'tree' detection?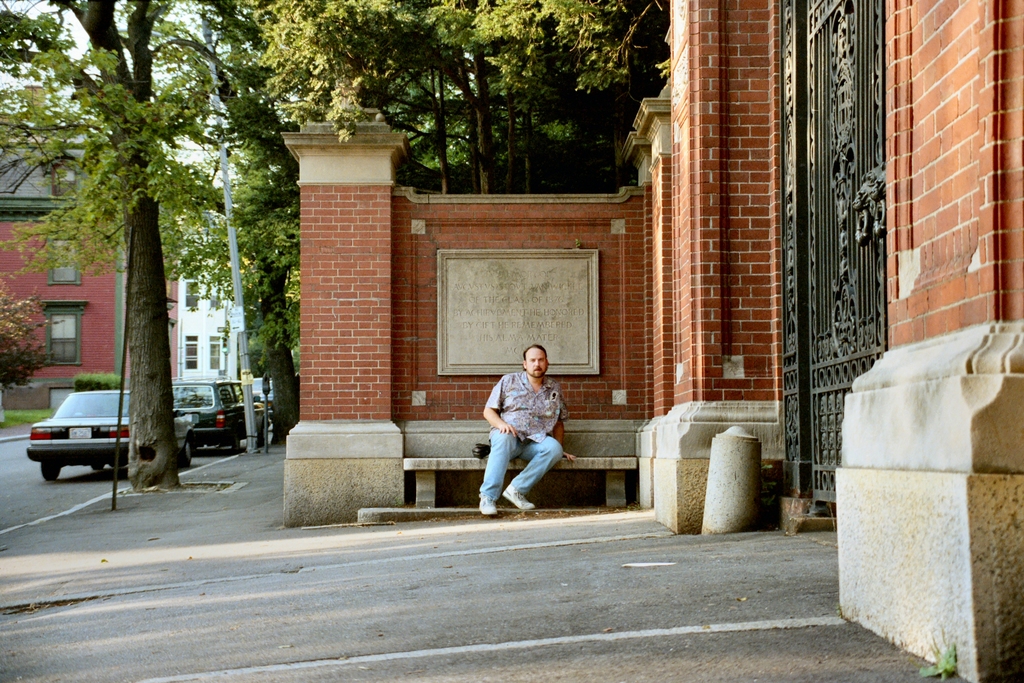
pyautogui.locateOnScreen(155, 0, 311, 436)
